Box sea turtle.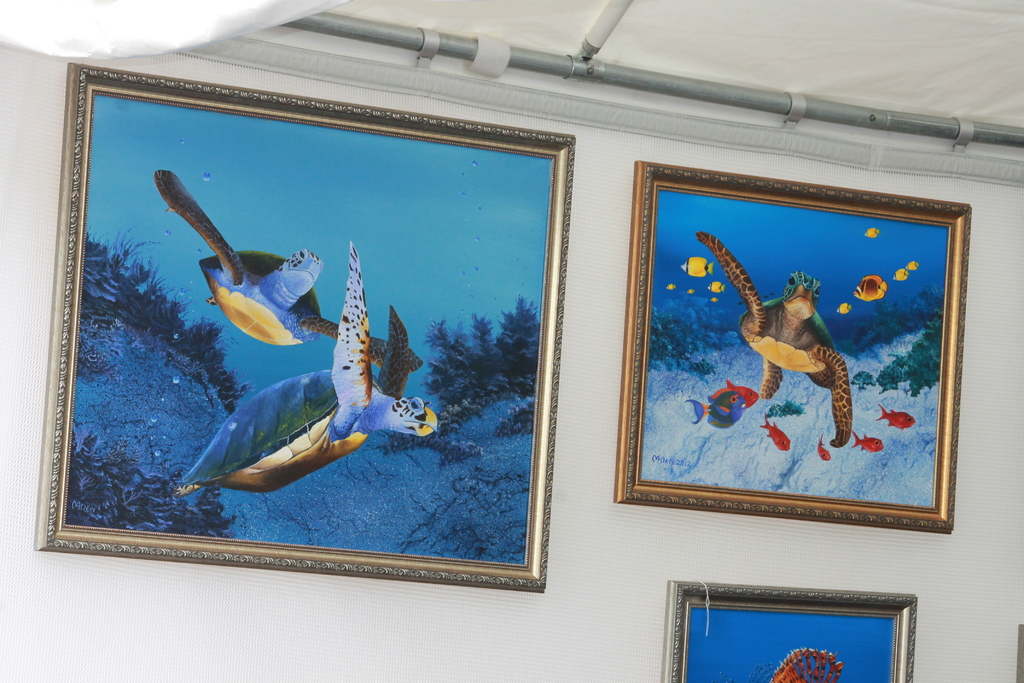
[left=175, top=241, right=440, bottom=497].
